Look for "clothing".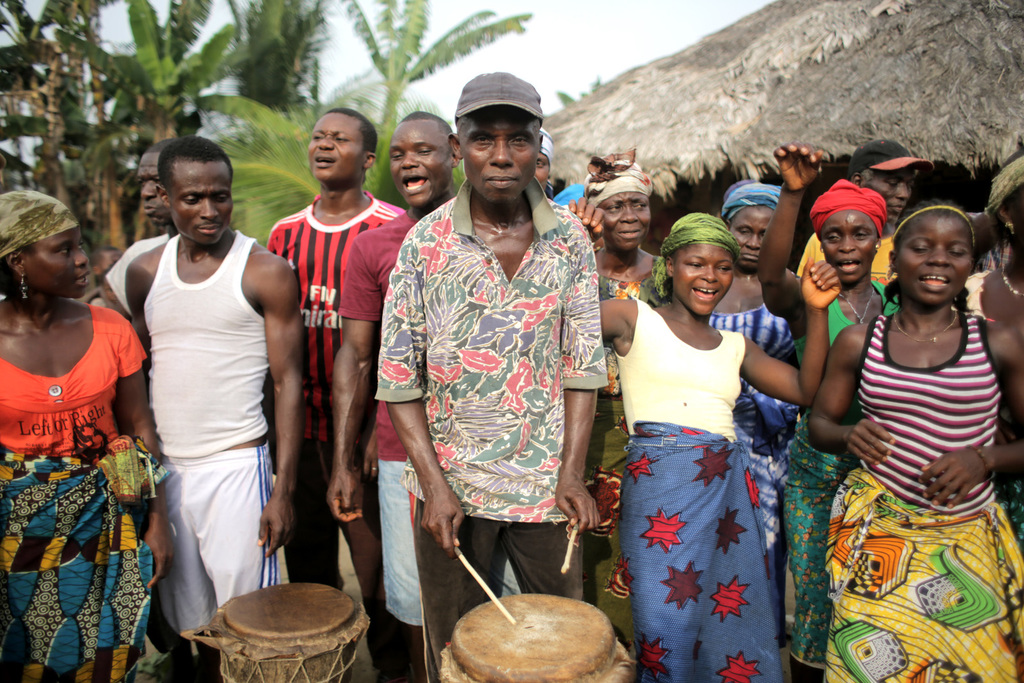
Found: Rect(611, 293, 801, 634).
